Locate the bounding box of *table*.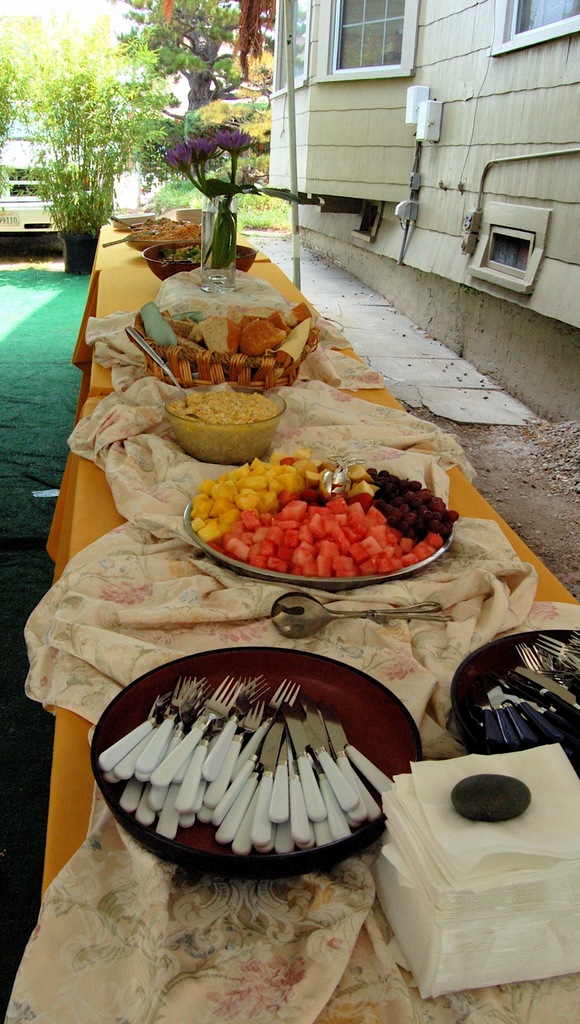
Bounding box: {"x1": 20, "y1": 380, "x2": 579, "y2": 1023}.
